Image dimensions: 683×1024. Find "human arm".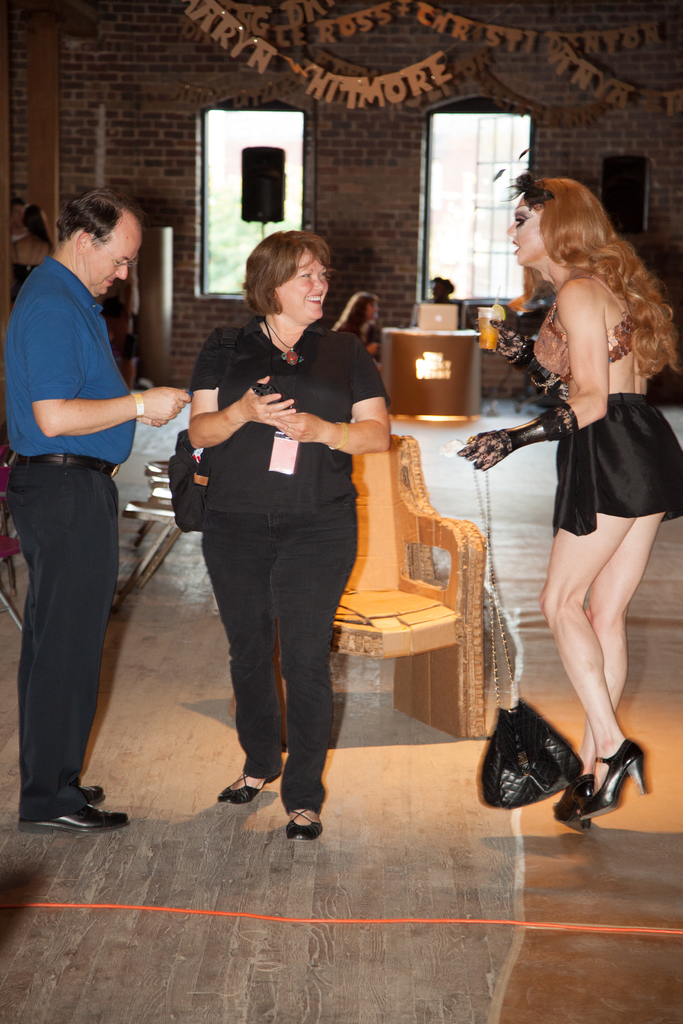
(x1=23, y1=294, x2=190, y2=438).
